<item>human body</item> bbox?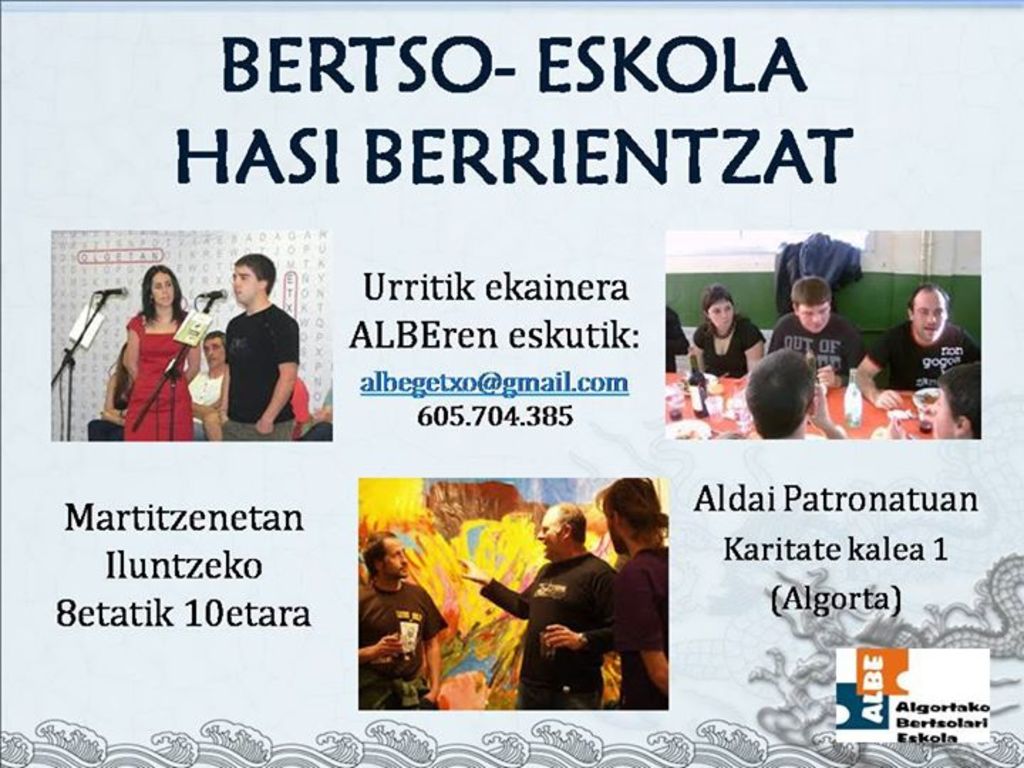
crop(191, 255, 300, 458)
